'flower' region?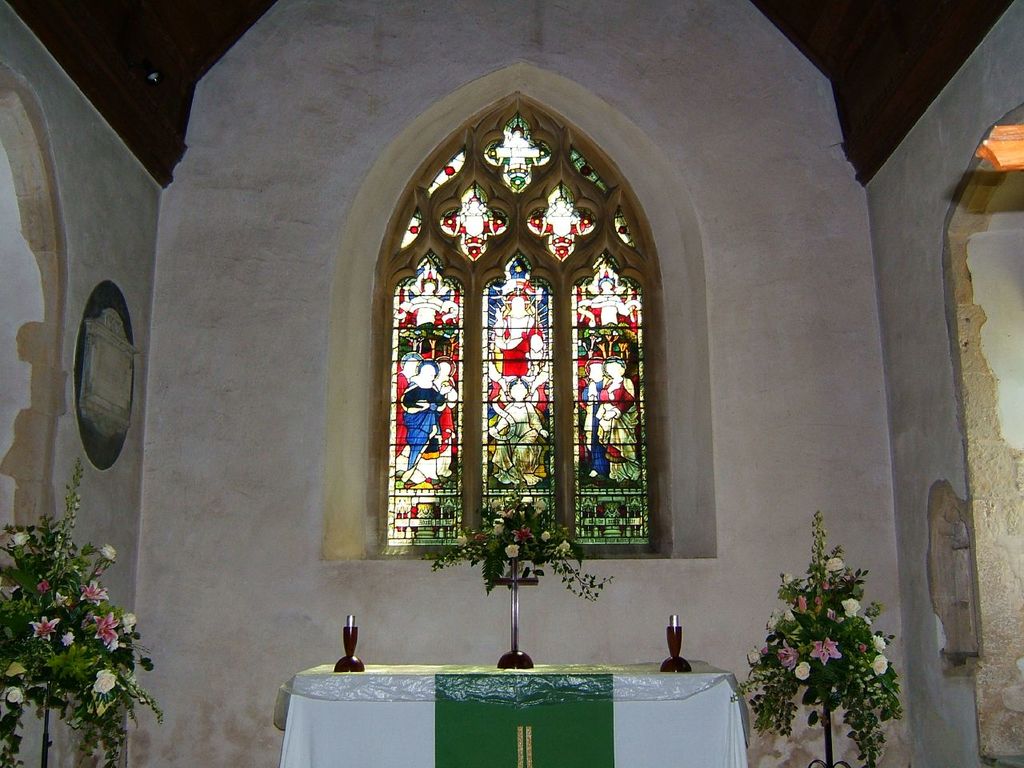
box(746, 644, 765, 668)
